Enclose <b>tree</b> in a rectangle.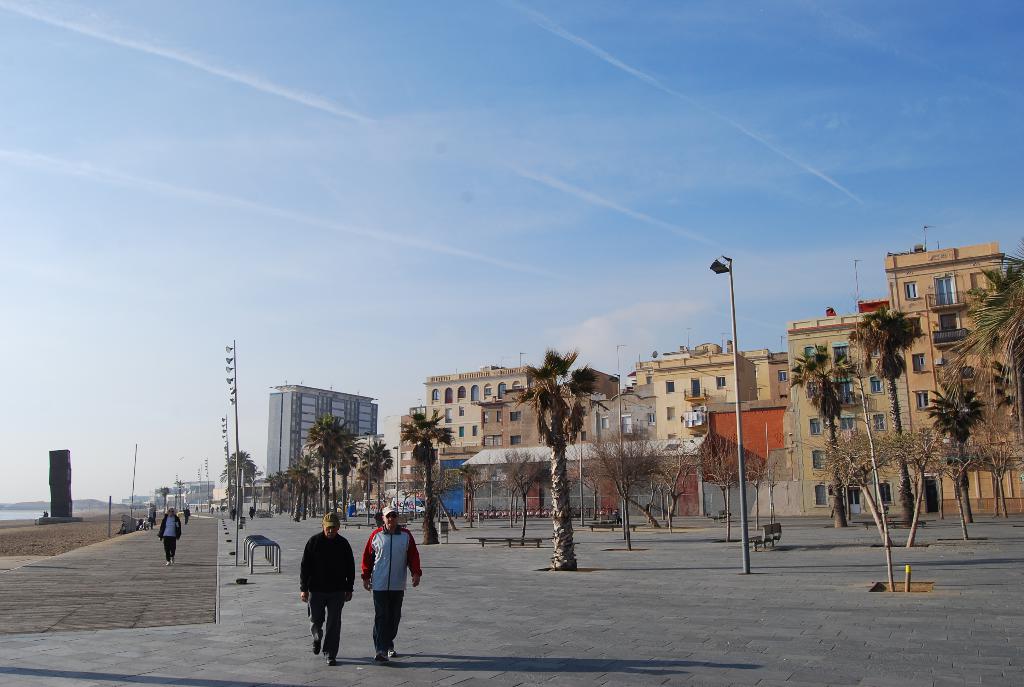
(215, 448, 261, 505).
